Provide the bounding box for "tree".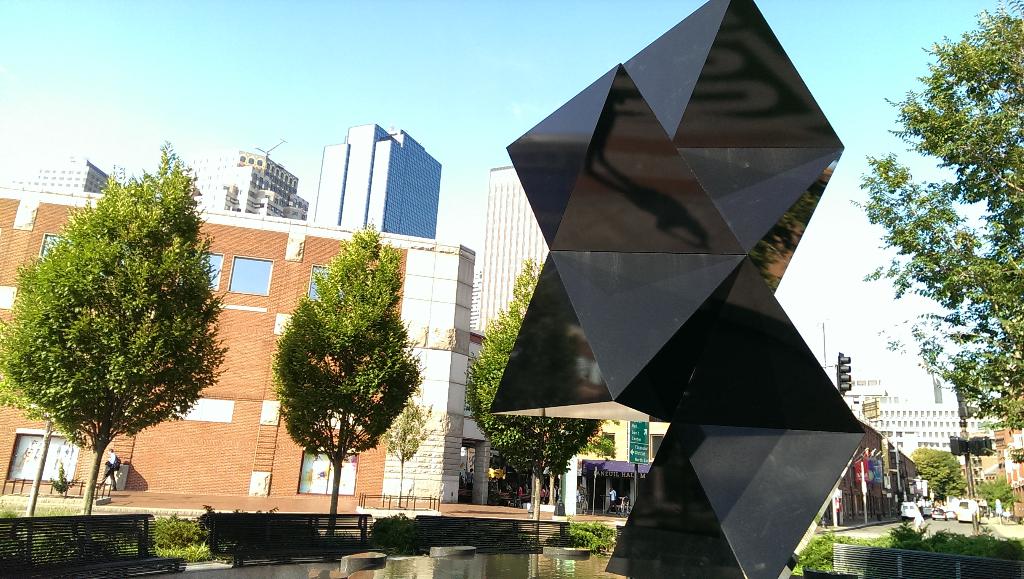
bbox=(375, 393, 431, 502).
